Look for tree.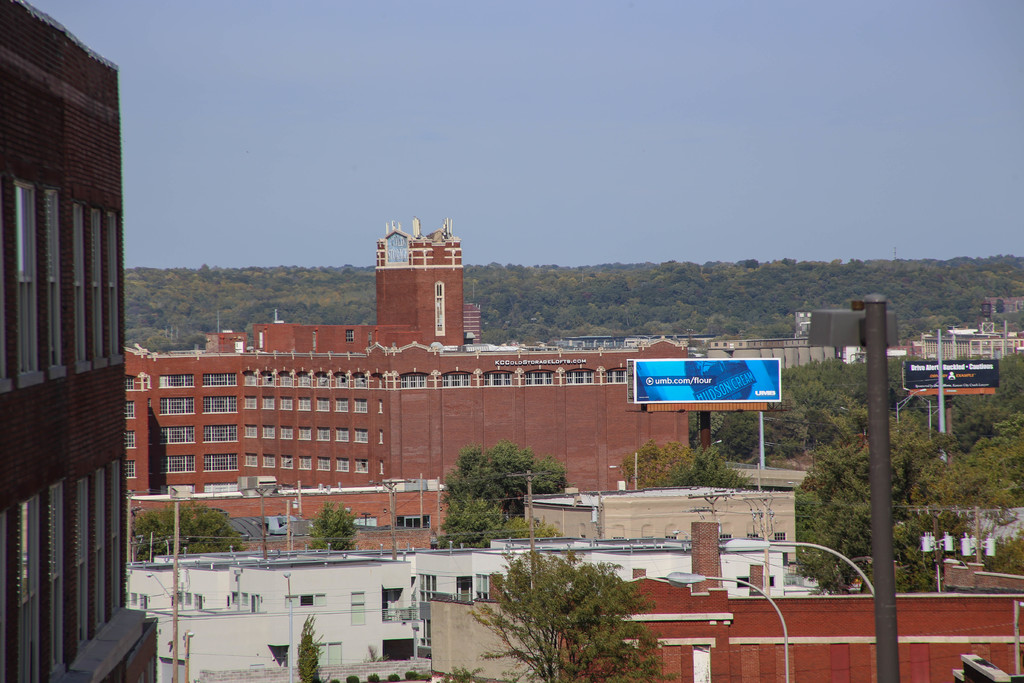
Found: region(113, 251, 1023, 682).
